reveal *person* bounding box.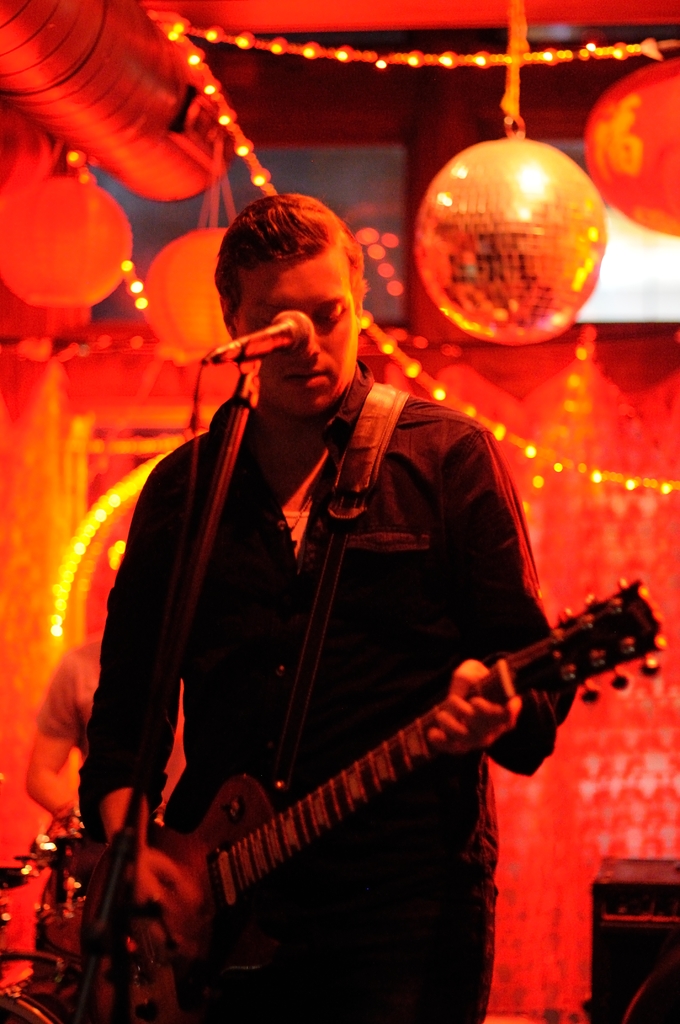
Revealed: box(75, 192, 570, 1023).
